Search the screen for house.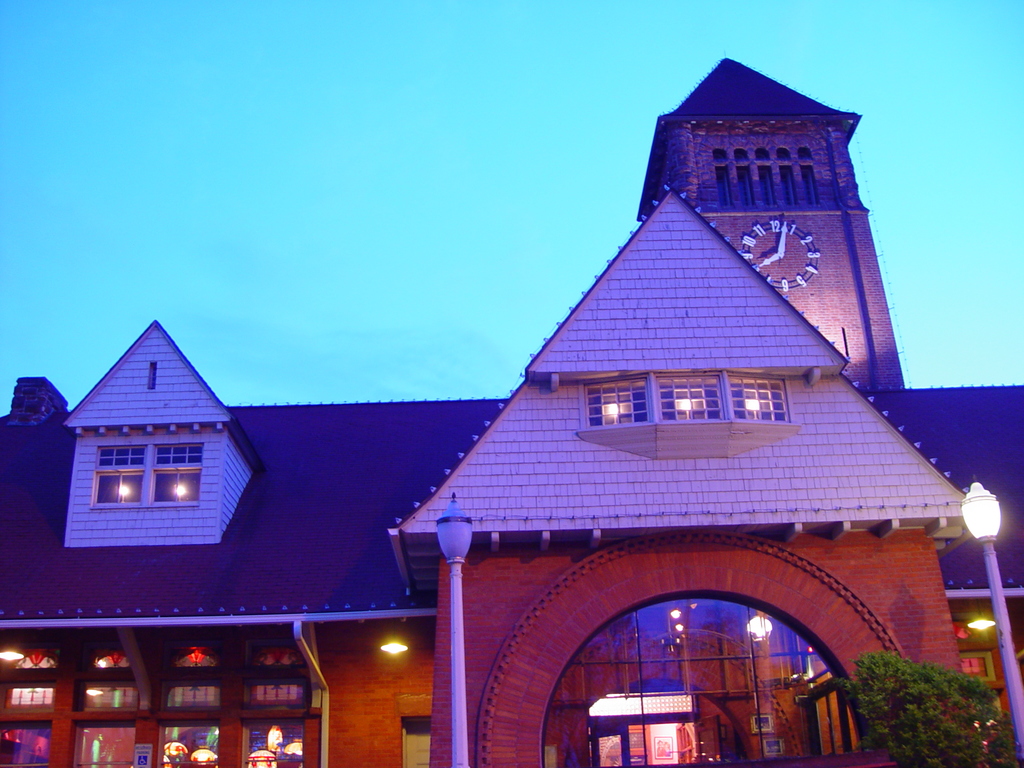
Found at locate(1, 194, 1014, 767).
